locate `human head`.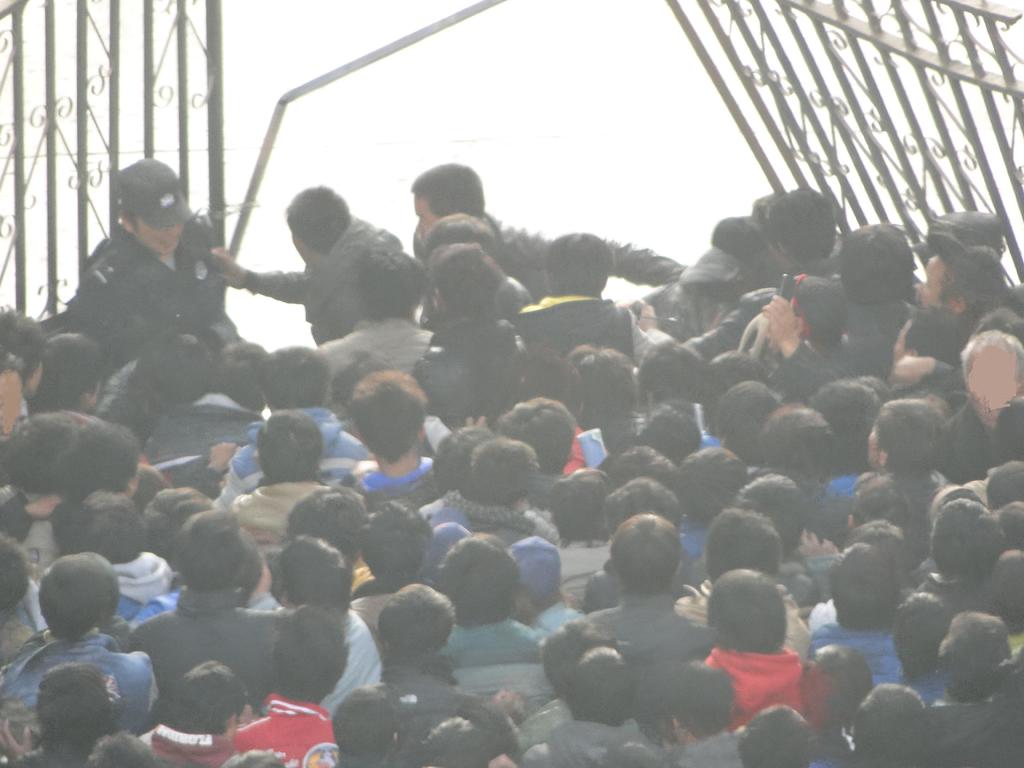
Bounding box: 889 294 970 361.
